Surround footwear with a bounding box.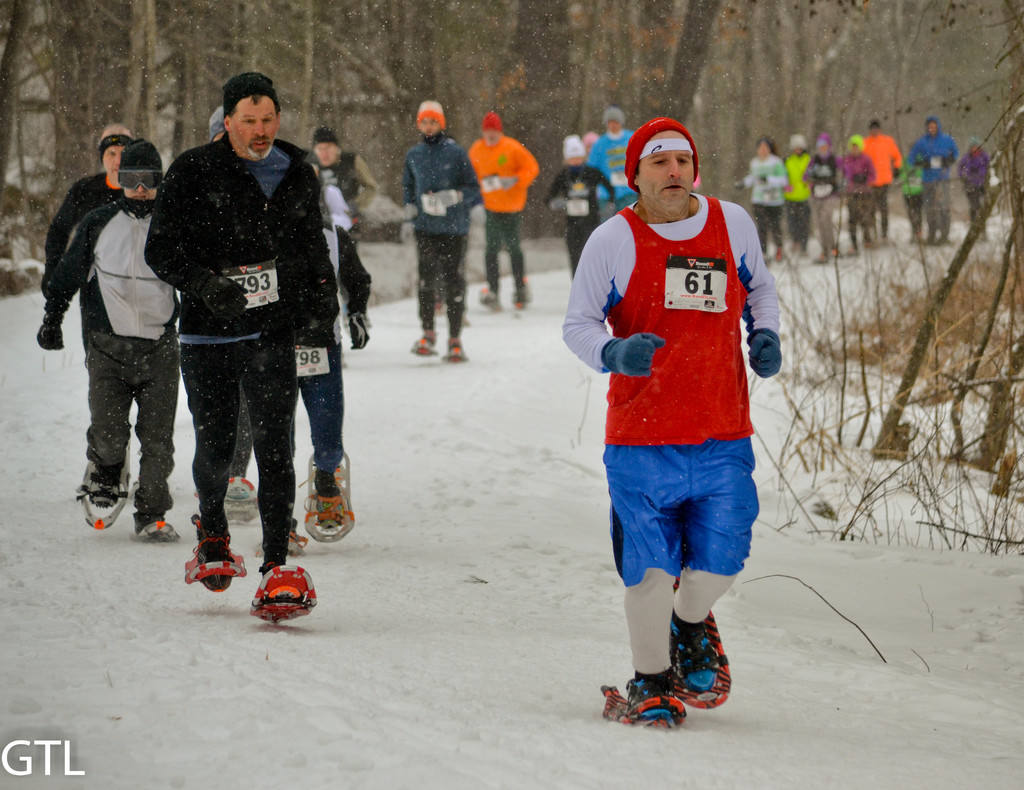
876, 234, 890, 243.
